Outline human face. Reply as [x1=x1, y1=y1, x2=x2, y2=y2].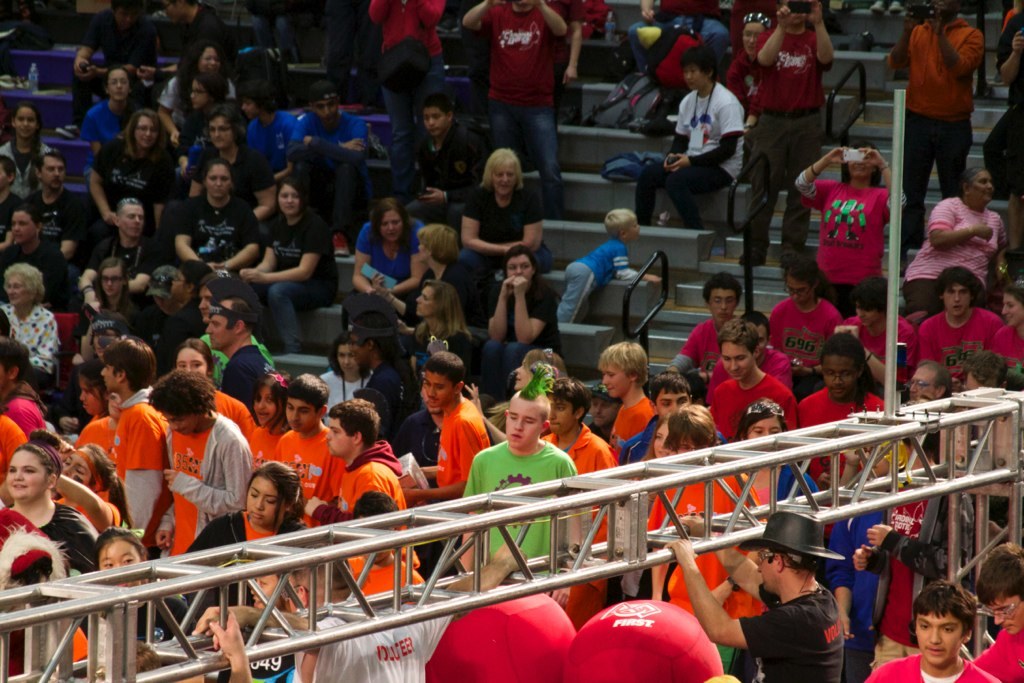
[x1=0, y1=358, x2=10, y2=389].
